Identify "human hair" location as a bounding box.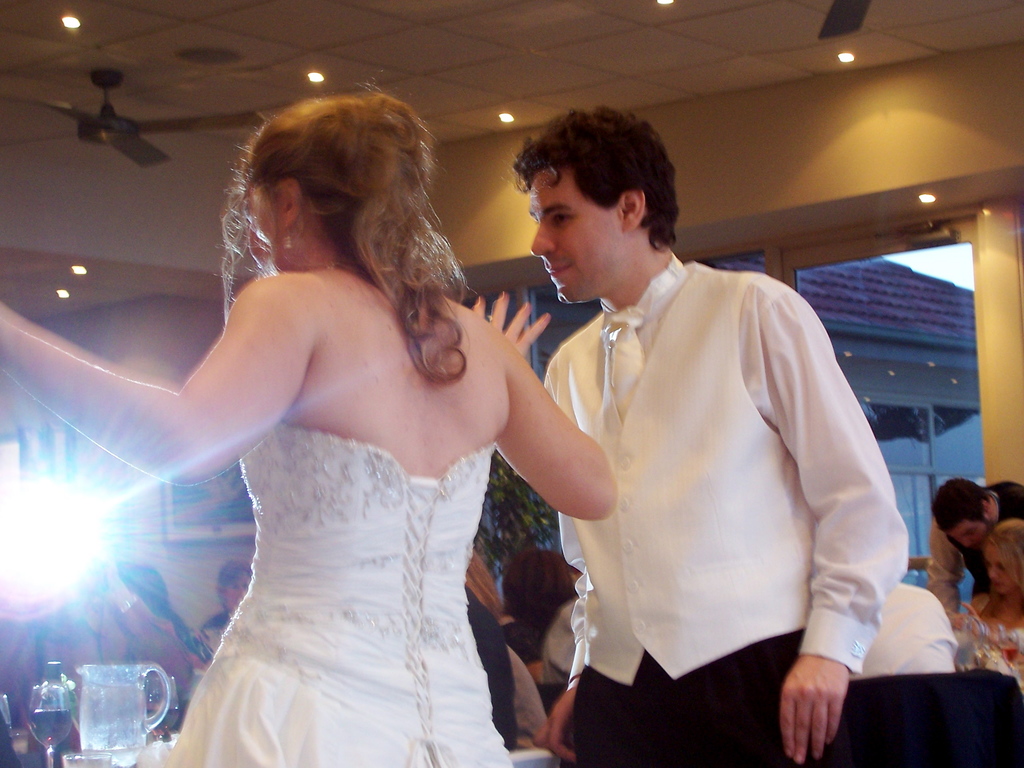
region(223, 78, 479, 404).
